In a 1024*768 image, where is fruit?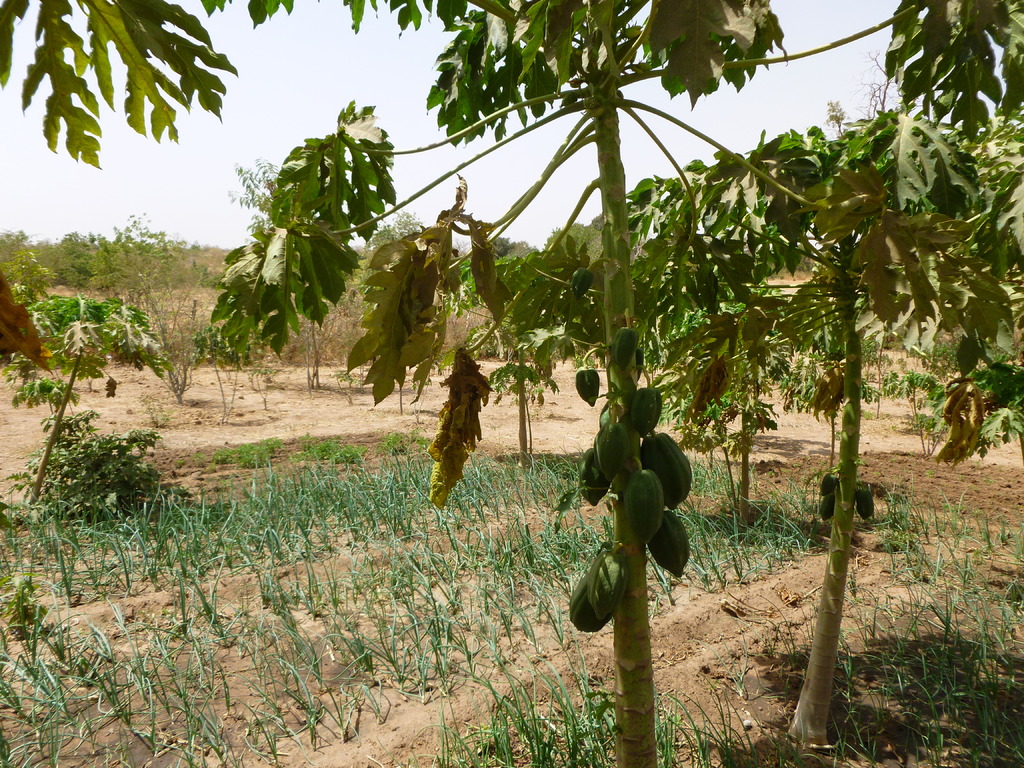
[636,430,692,510].
